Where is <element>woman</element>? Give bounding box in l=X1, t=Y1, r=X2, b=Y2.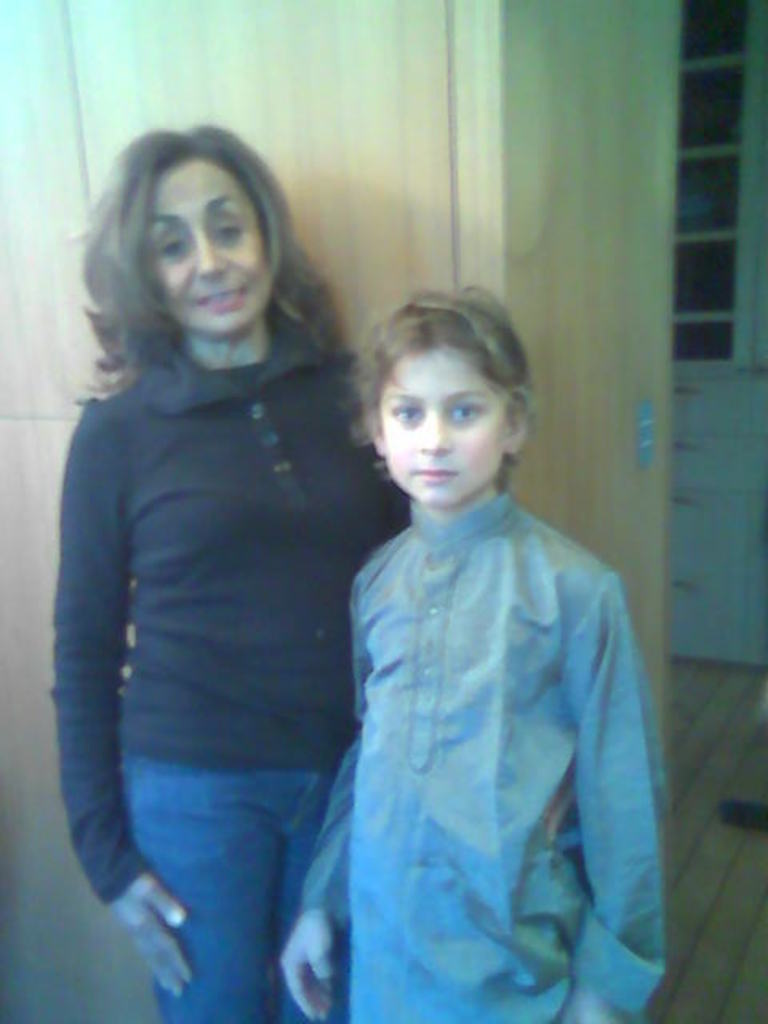
l=42, t=112, r=427, b=1022.
